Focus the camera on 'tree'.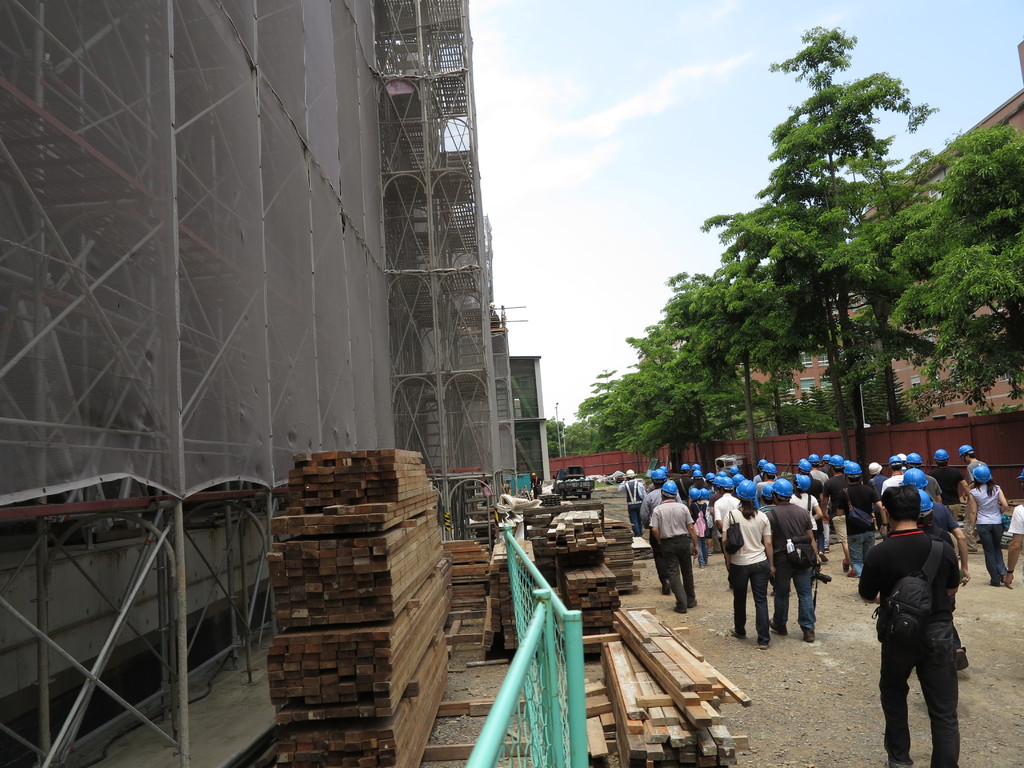
Focus region: rect(876, 124, 1023, 431).
